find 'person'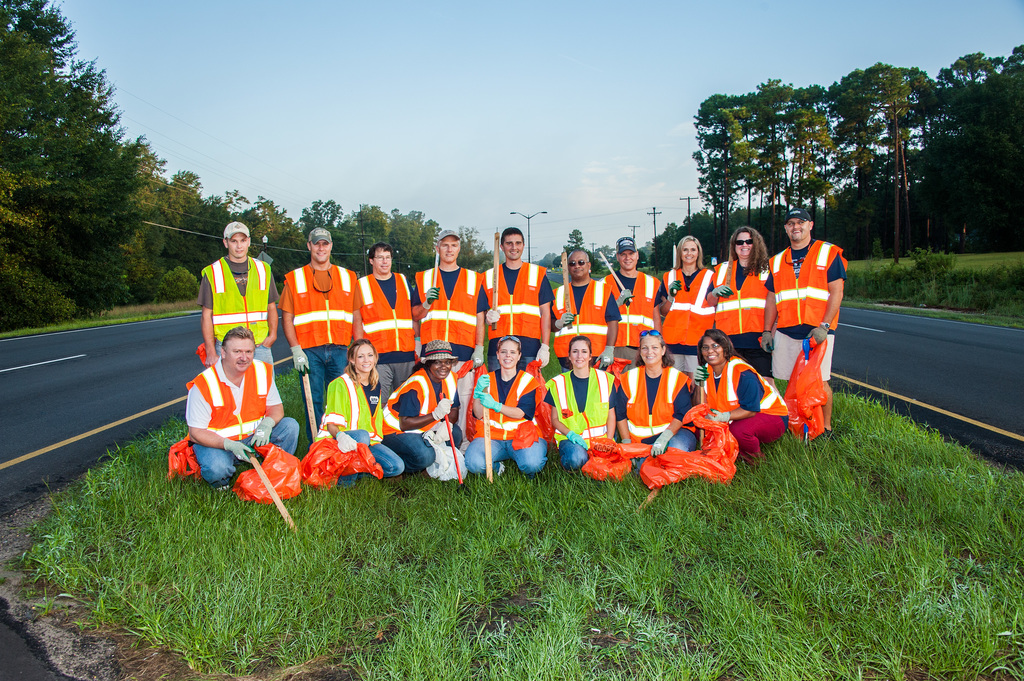
locate(655, 230, 719, 374)
